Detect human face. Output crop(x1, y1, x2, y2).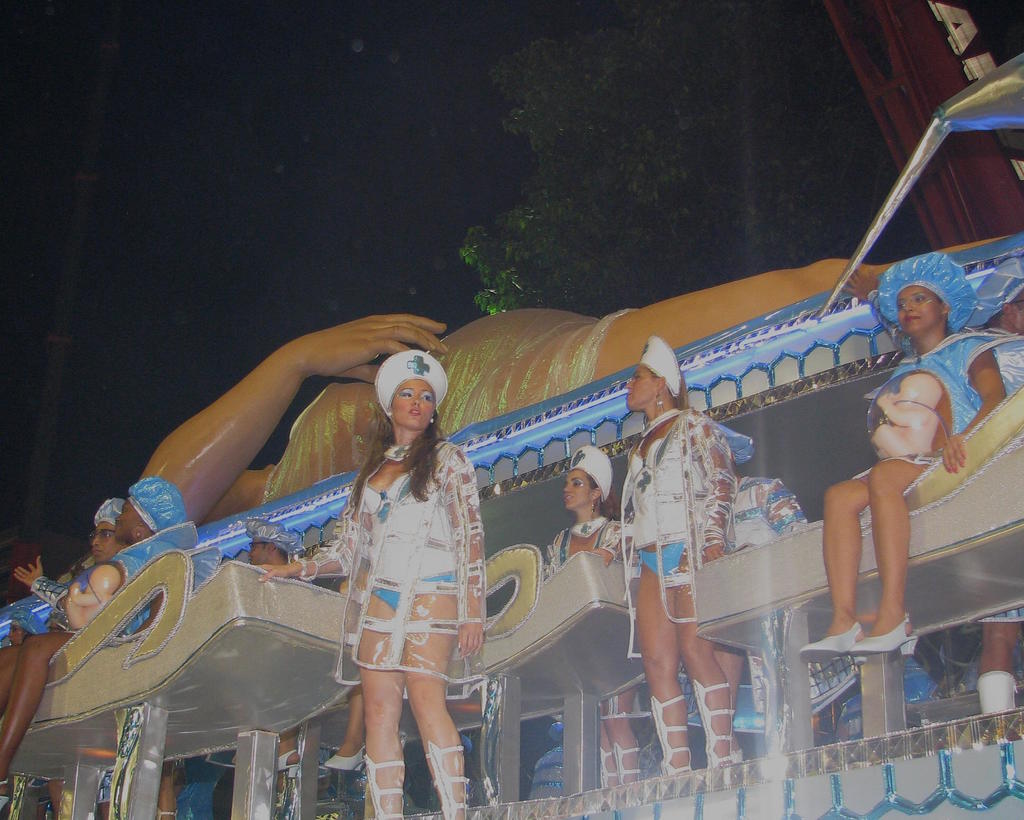
crop(628, 373, 658, 410).
